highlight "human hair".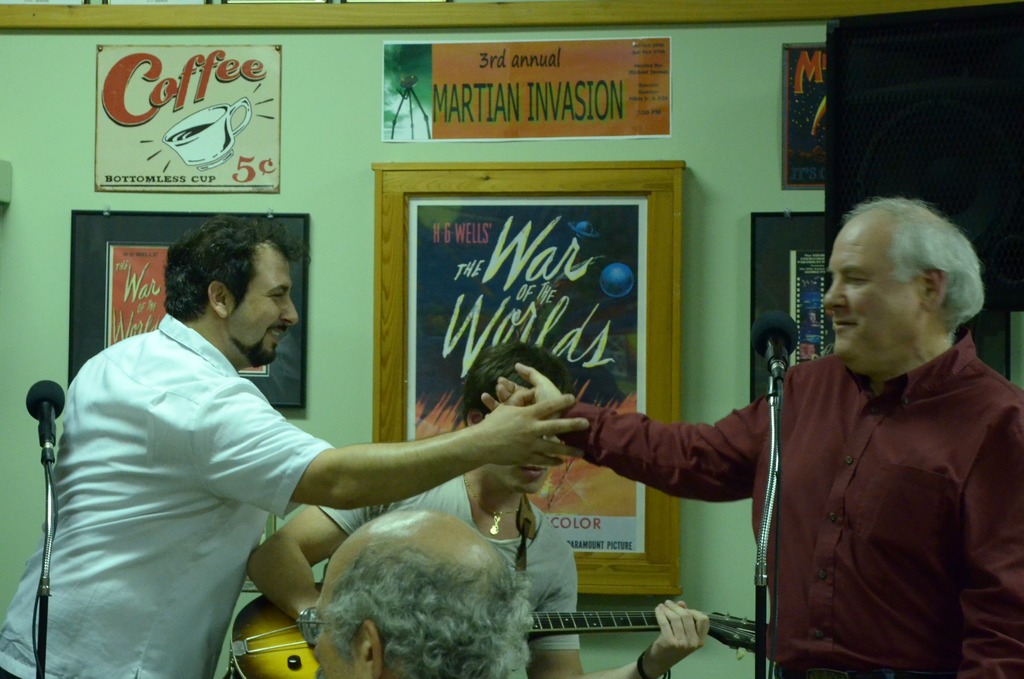
Highlighted region: (321, 542, 536, 678).
